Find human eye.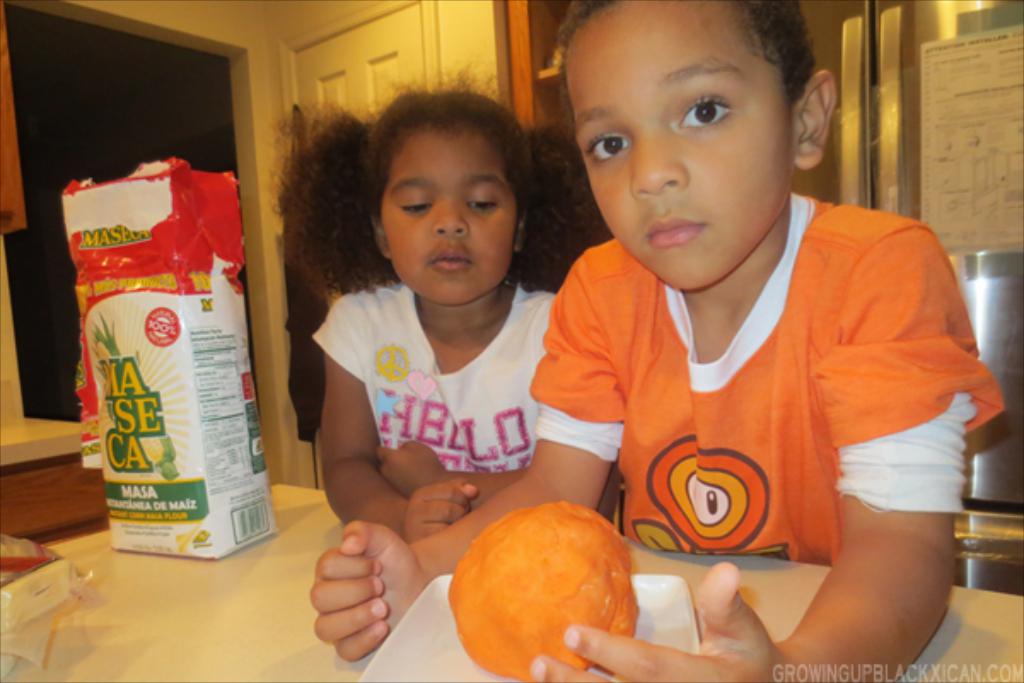
l=585, t=130, r=631, b=166.
